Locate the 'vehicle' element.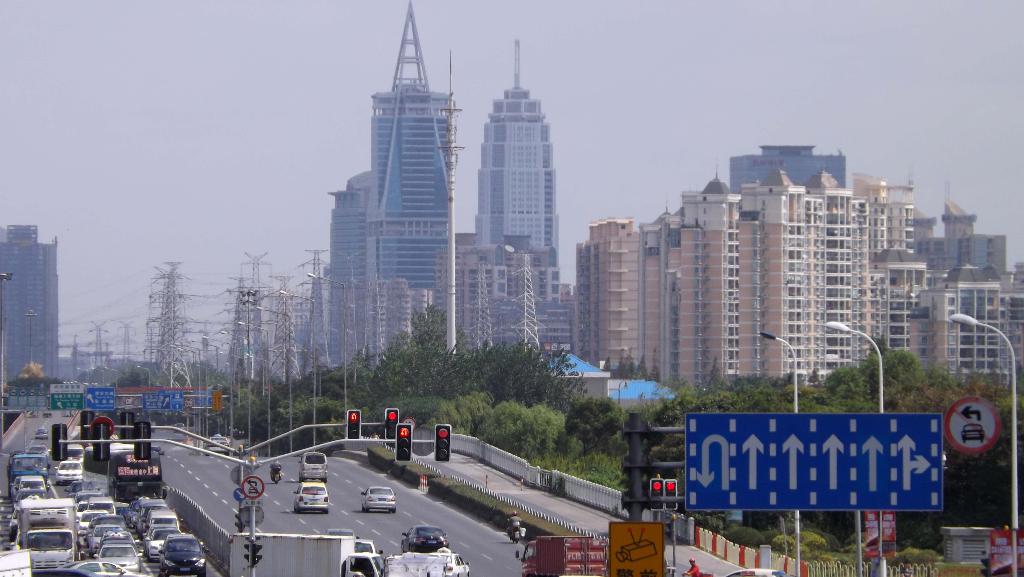
Element bbox: <region>61, 557, 150, 576</region>.
